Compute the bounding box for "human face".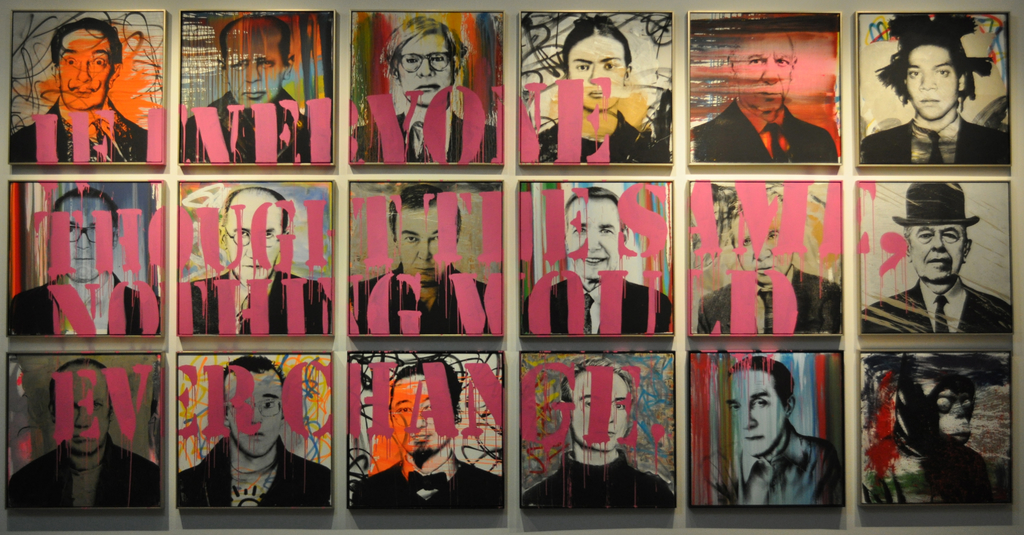
box=[568, 368, 630, 444].
